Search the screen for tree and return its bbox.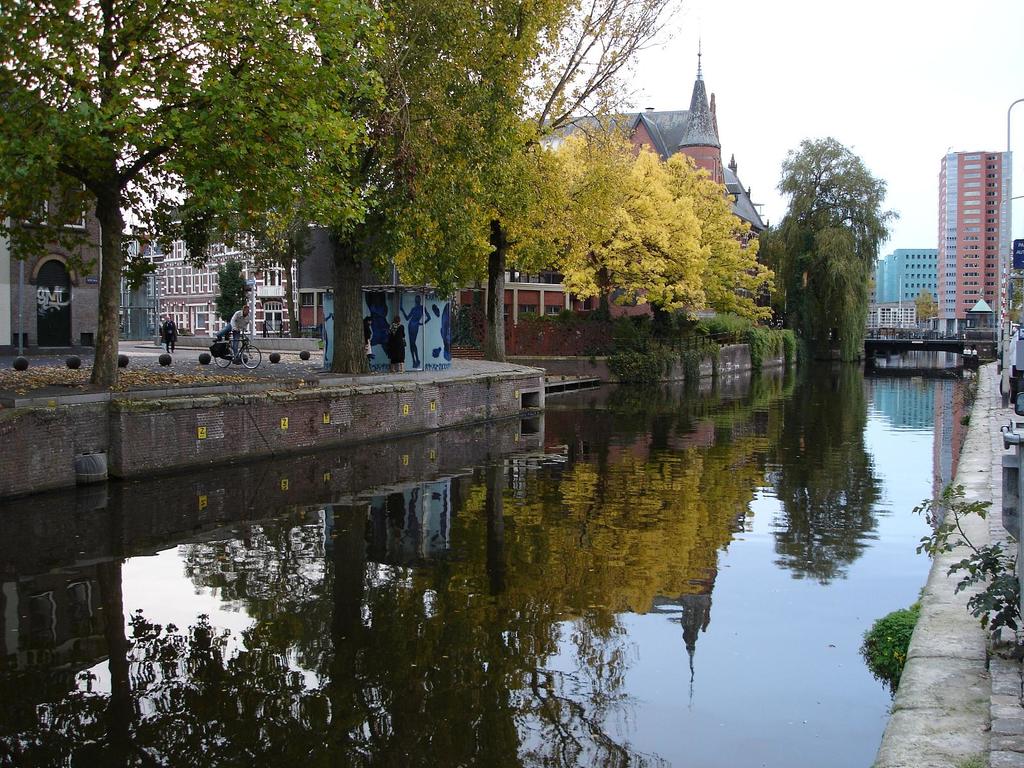
Found: x1=914 y1=289 x2=941 y2=330.
